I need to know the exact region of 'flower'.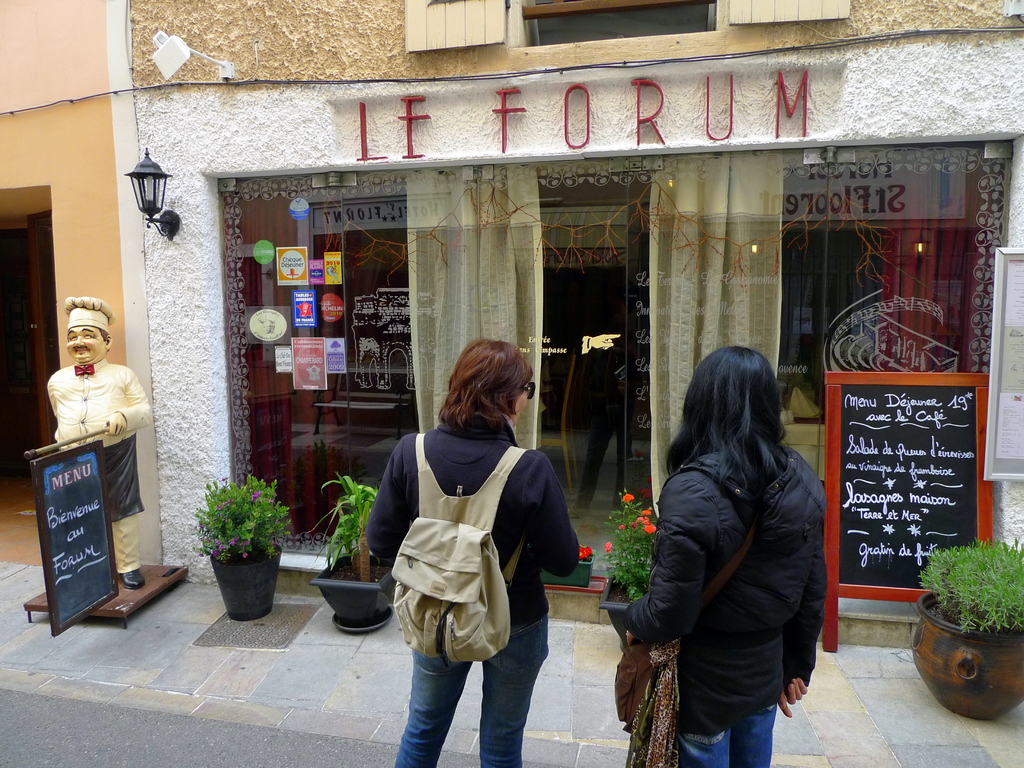
Region: 580,549,591,561.
